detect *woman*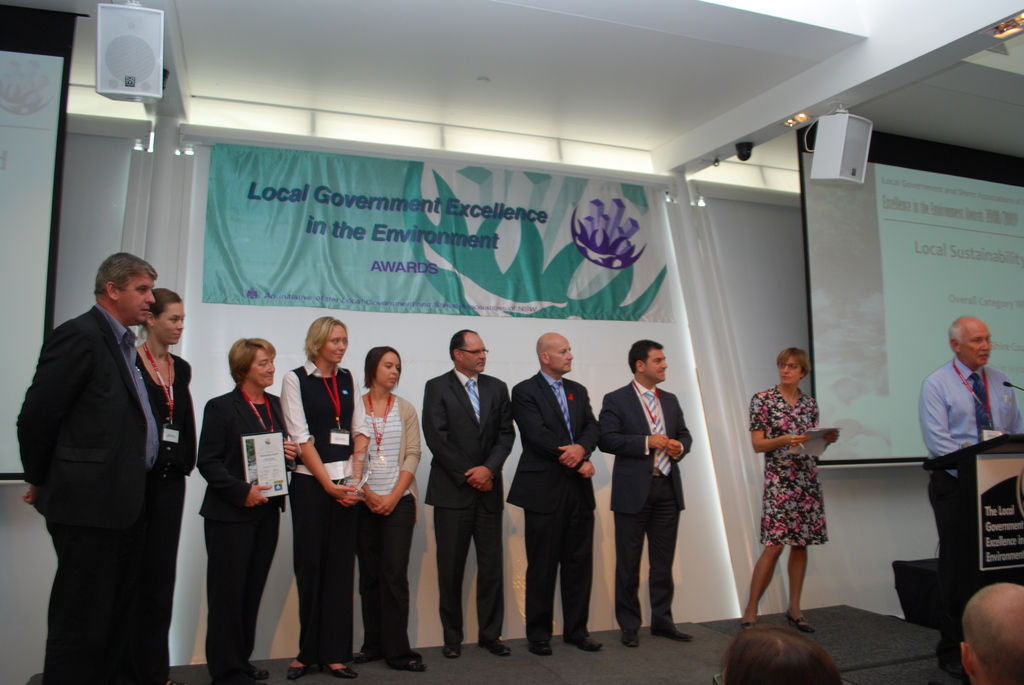
739, 342, 841, 633
